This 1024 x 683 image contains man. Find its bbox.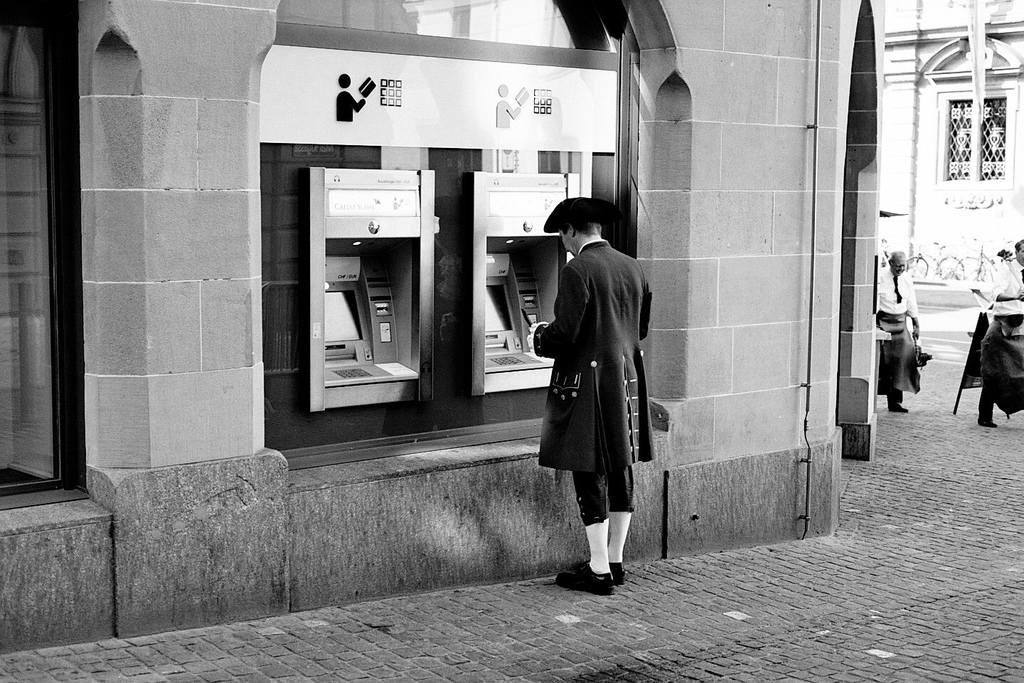
left=526, top=195, right=655, bottom=596.
